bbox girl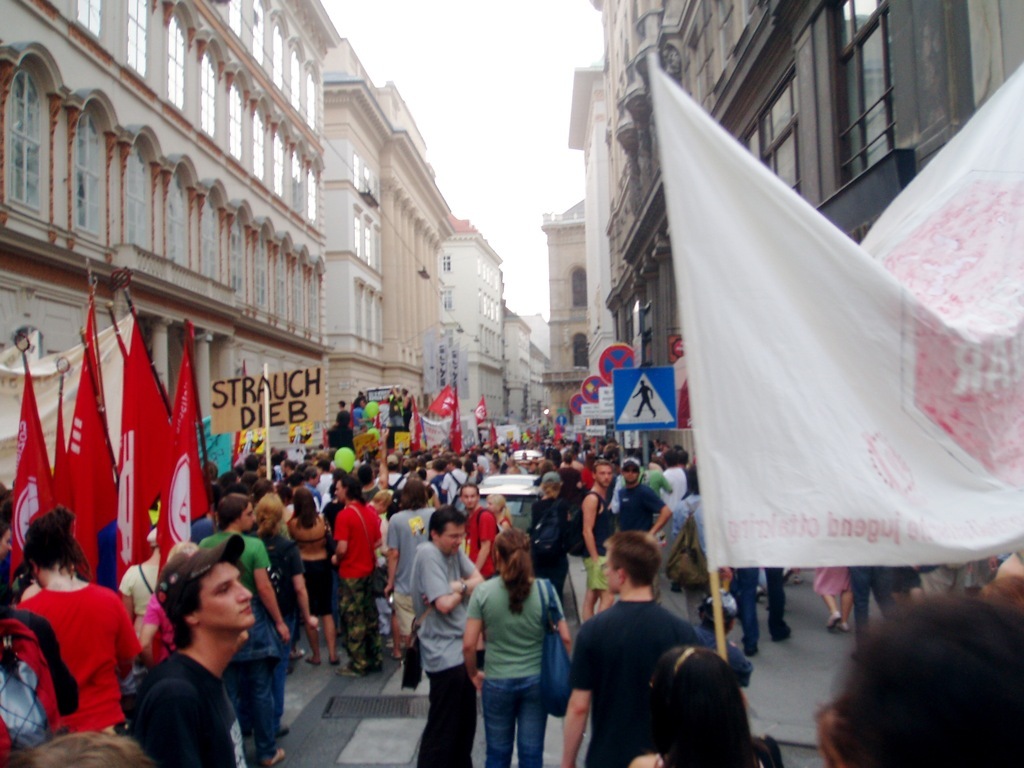
(left=549, top=452, right=585, bottom=501)
